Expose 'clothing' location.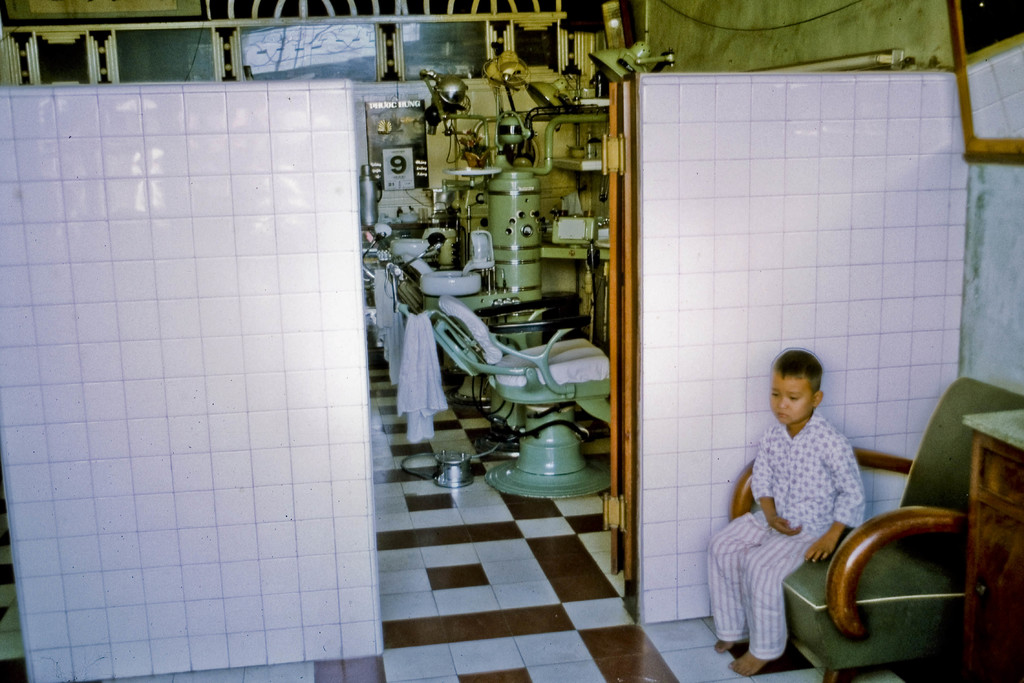
Exposed at box(724, 409, 899, 632).
